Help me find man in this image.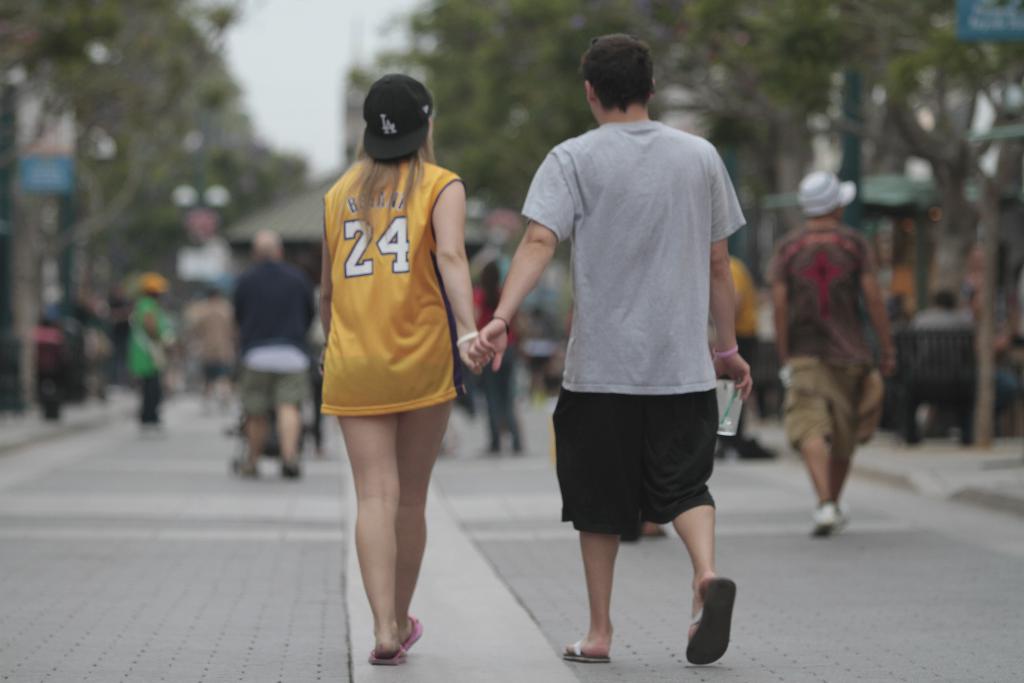
Found it: Rect(480, 35, 763, 671).
